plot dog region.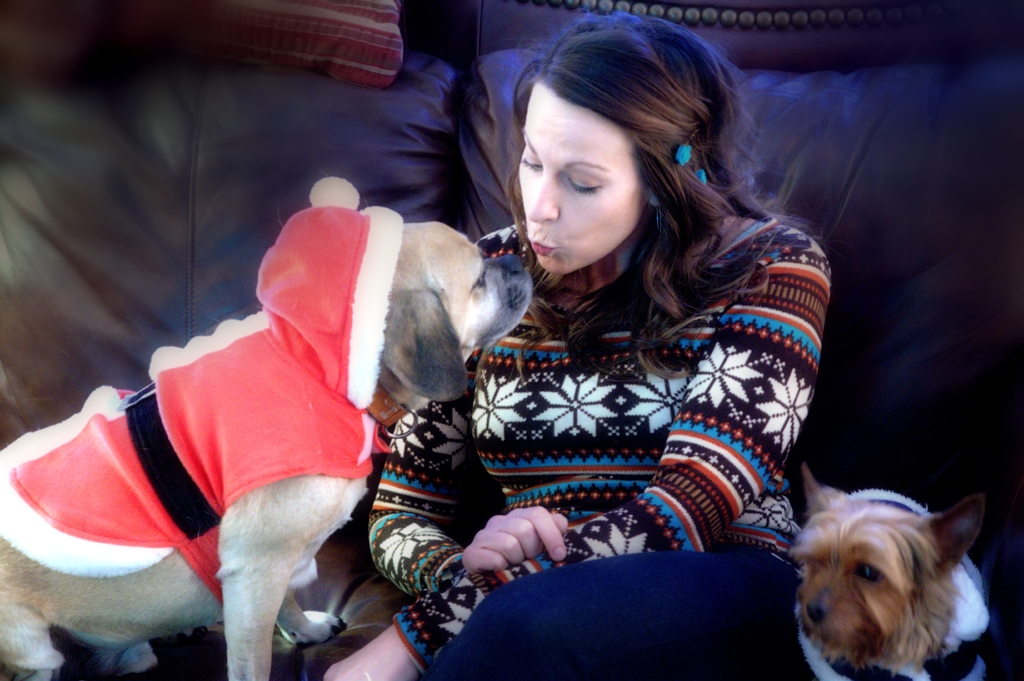
Plotted at bbox=(0, 180, 532, 680).
